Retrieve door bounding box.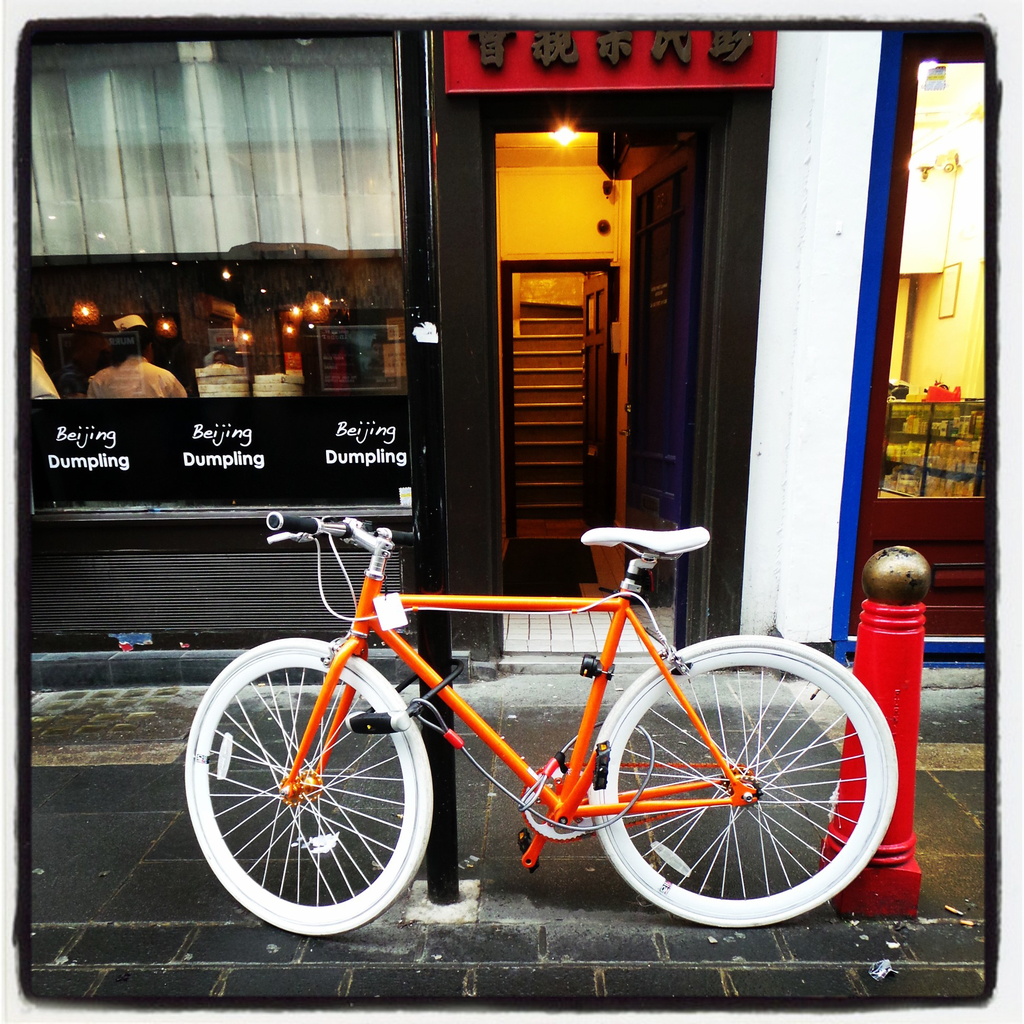
Bounding box: x1=581 y1=266 x2=621 y2=532.
